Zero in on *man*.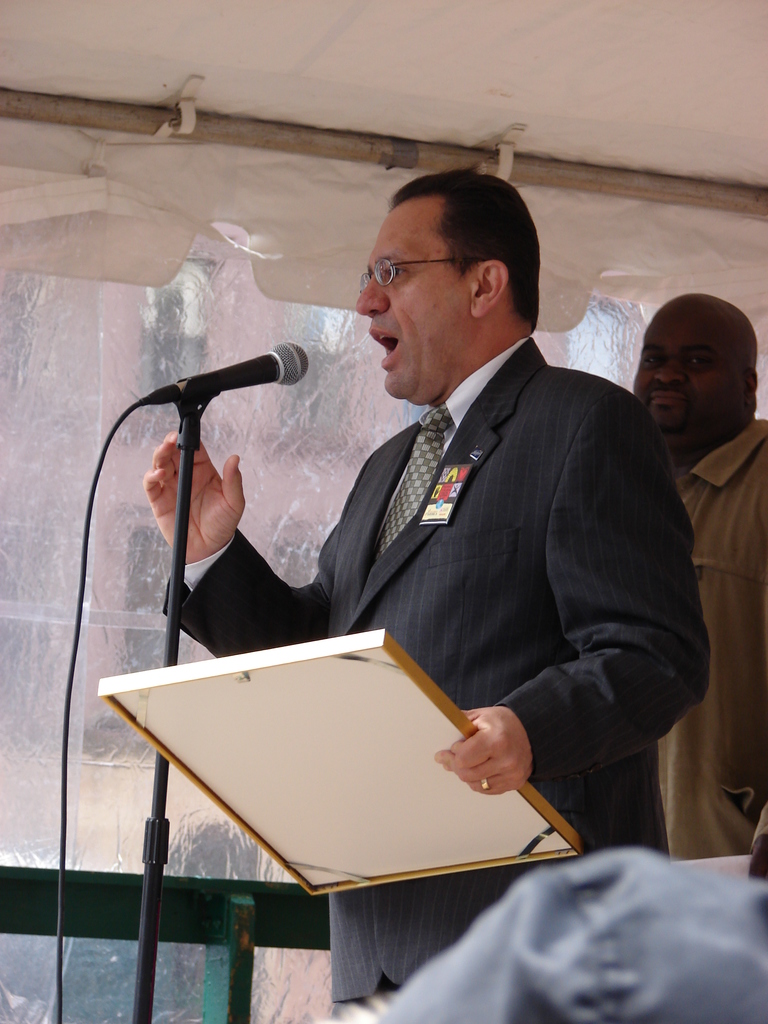
Zeroed in: x1=143 y1=175 x2=716 y2=1011.
